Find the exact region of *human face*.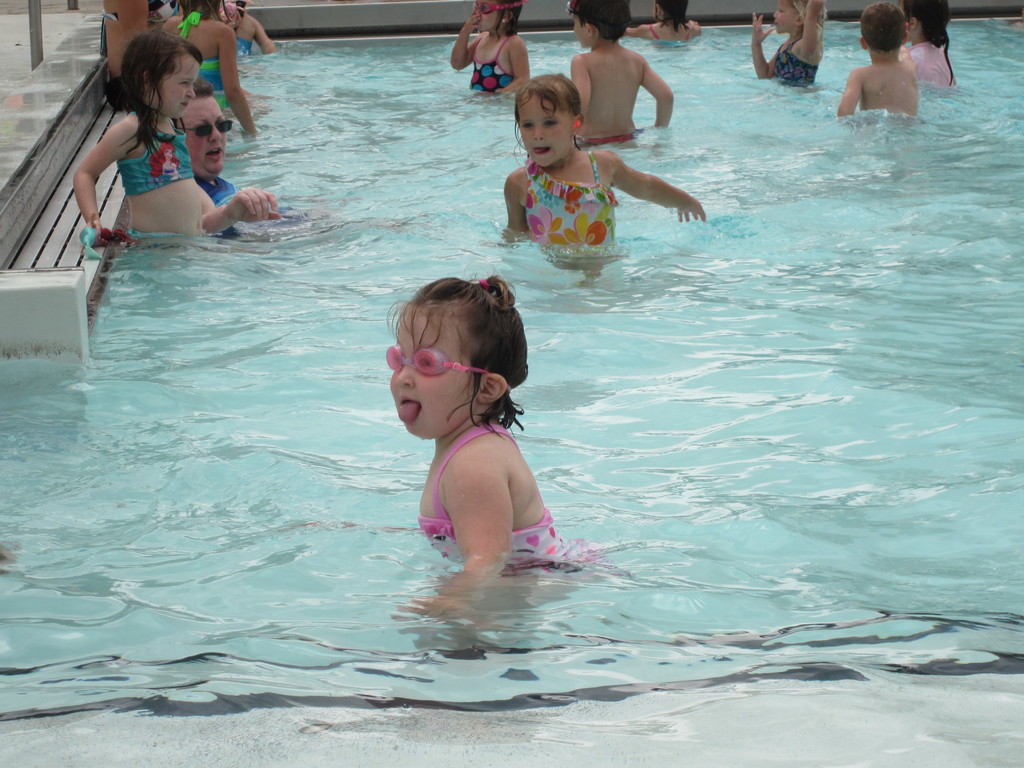
Exact region: {"x1": 570, "y1": 8, "x2": 588, "y2": 51}.
